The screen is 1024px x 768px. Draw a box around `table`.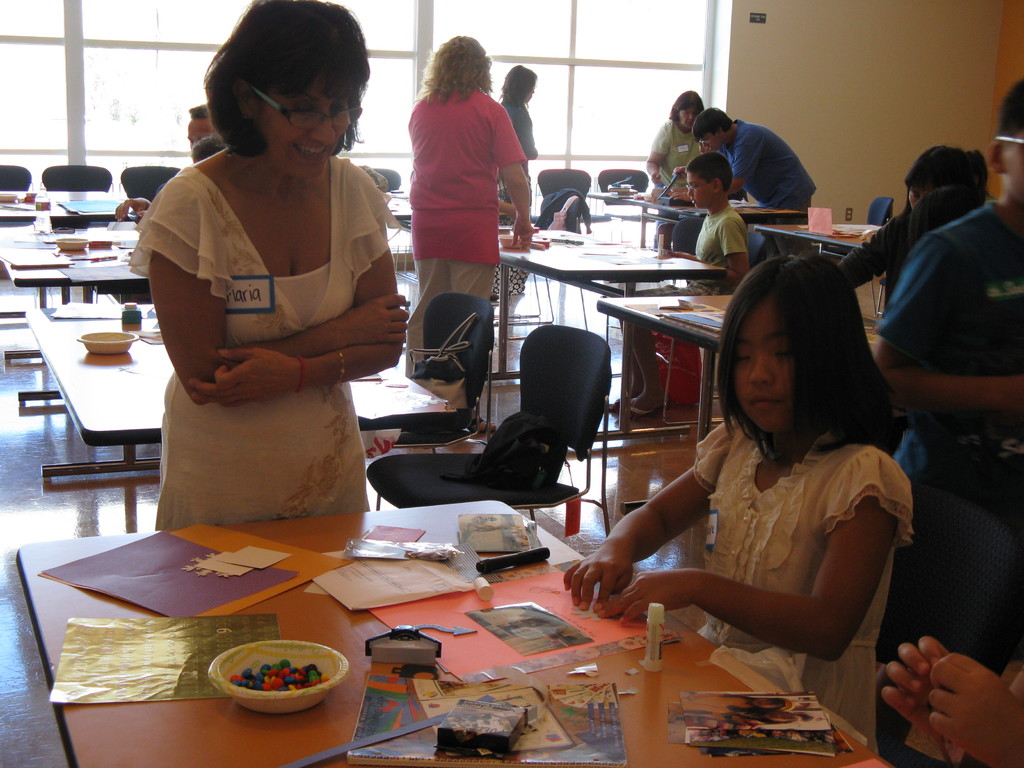
l=499, t=237, r=729, b=451.
